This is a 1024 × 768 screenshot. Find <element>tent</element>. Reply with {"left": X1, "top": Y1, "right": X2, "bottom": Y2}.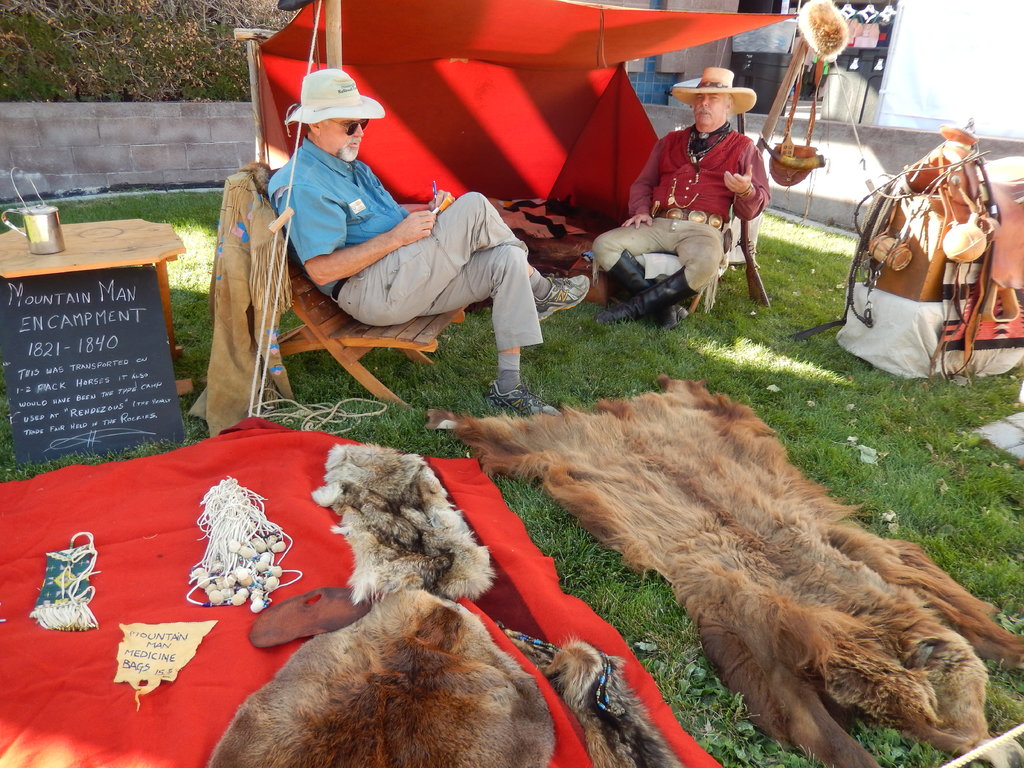
{"left": 243, "top": 0, "right": 812, "bottom": 438}.
